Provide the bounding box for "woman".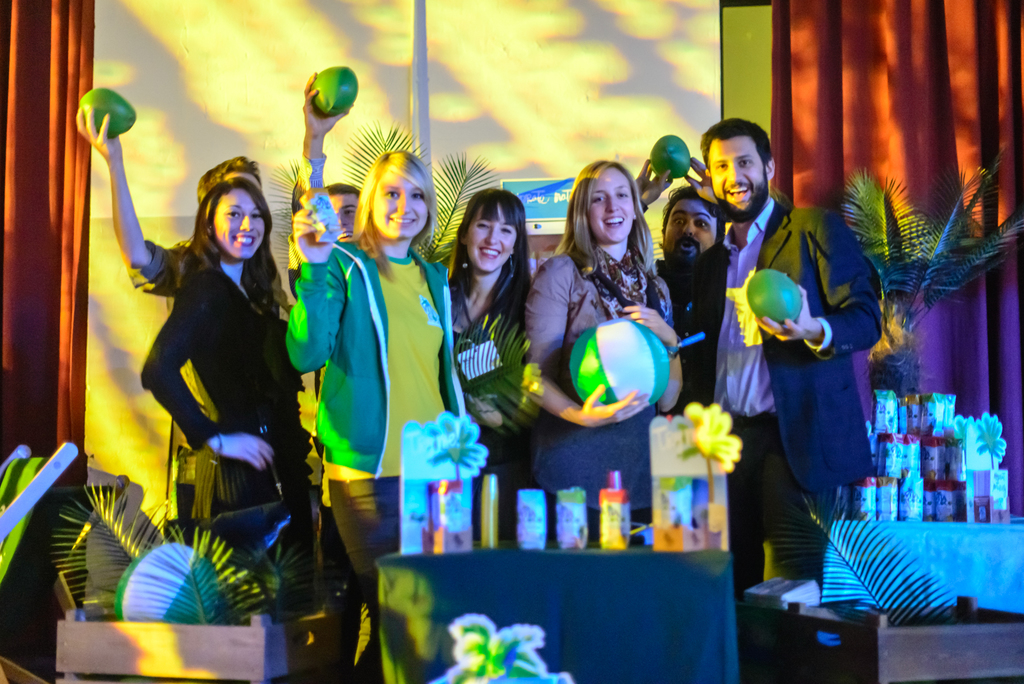
[x1=441, y1=188, x2=540, y2=535].
